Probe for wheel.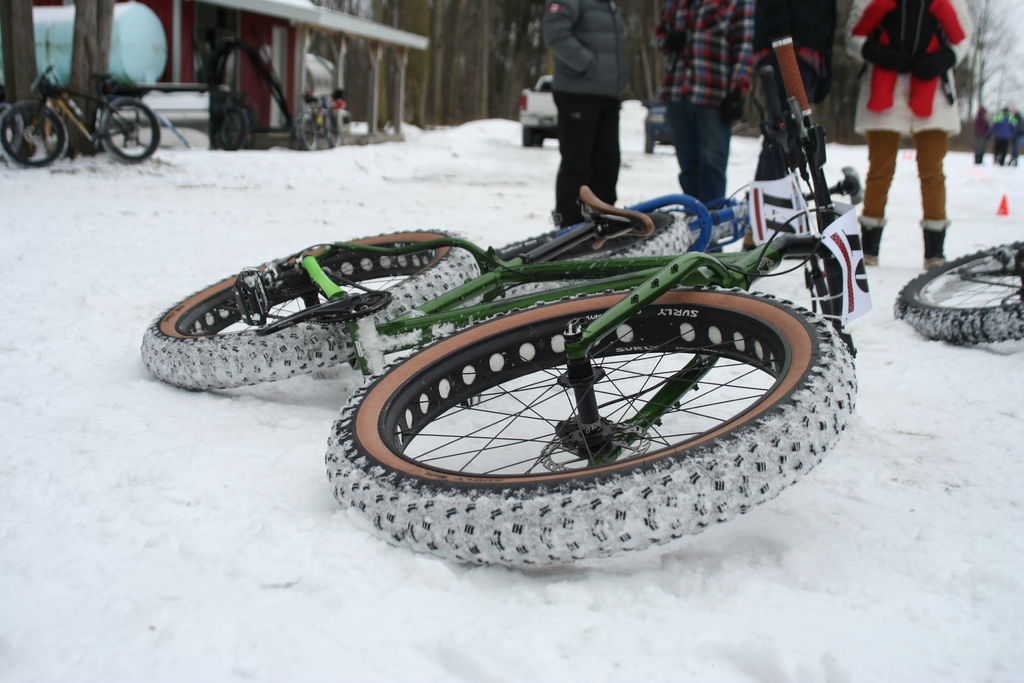
Probe result: {"left": 895, "top": 240, "right": 1023, "bottom": 344}.
